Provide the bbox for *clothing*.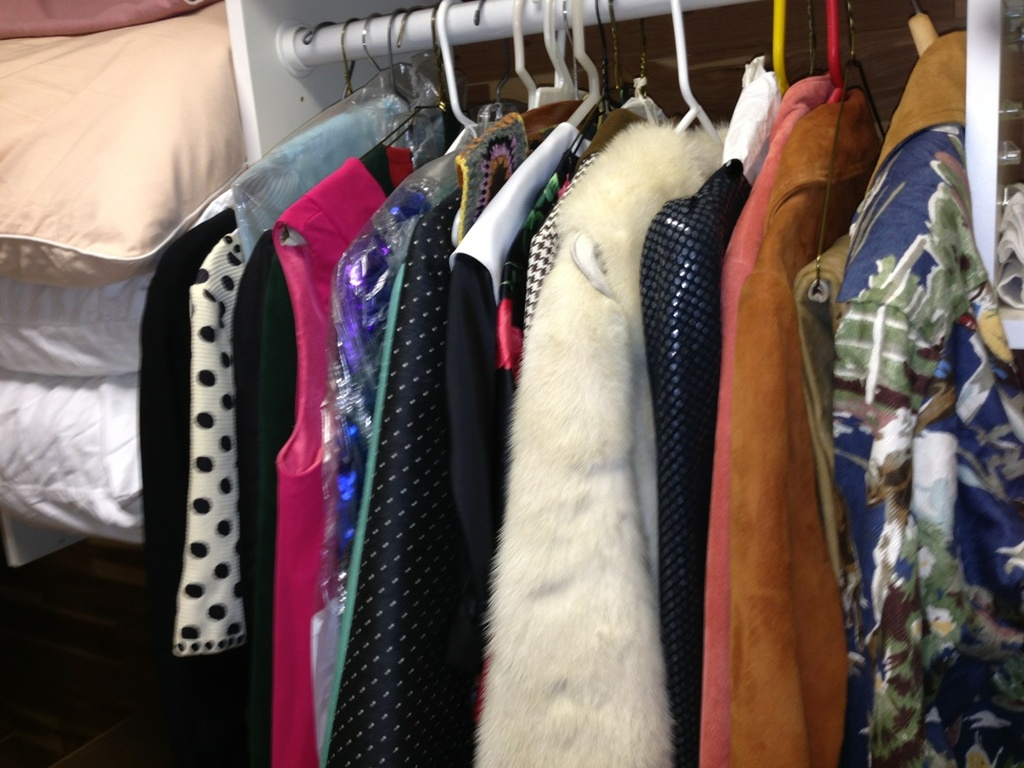
[145, 27, 1023, 767].
